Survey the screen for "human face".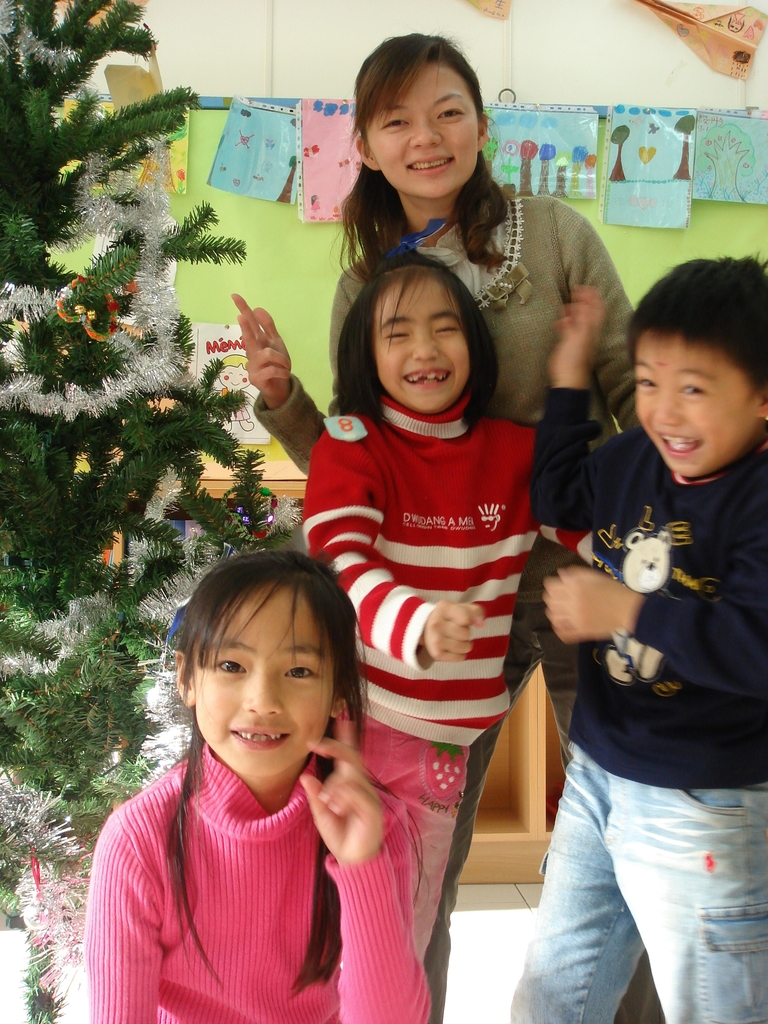
Survey found: [left=366, top=63, right=479, bottom=198].
